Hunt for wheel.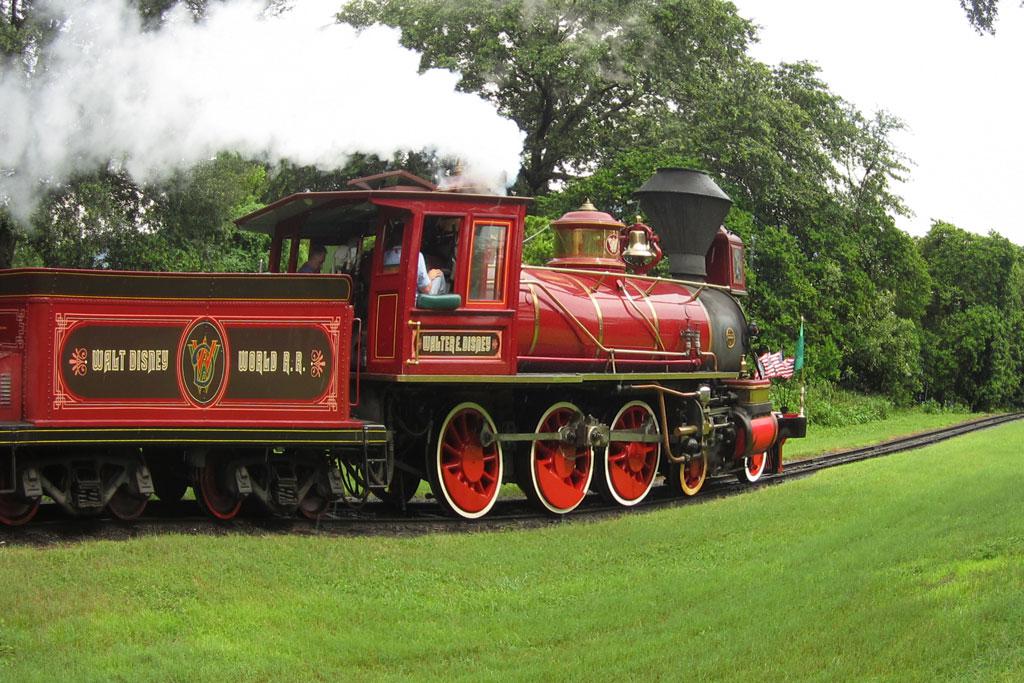
Hunted down at rect(737, 449, 767, 481).
